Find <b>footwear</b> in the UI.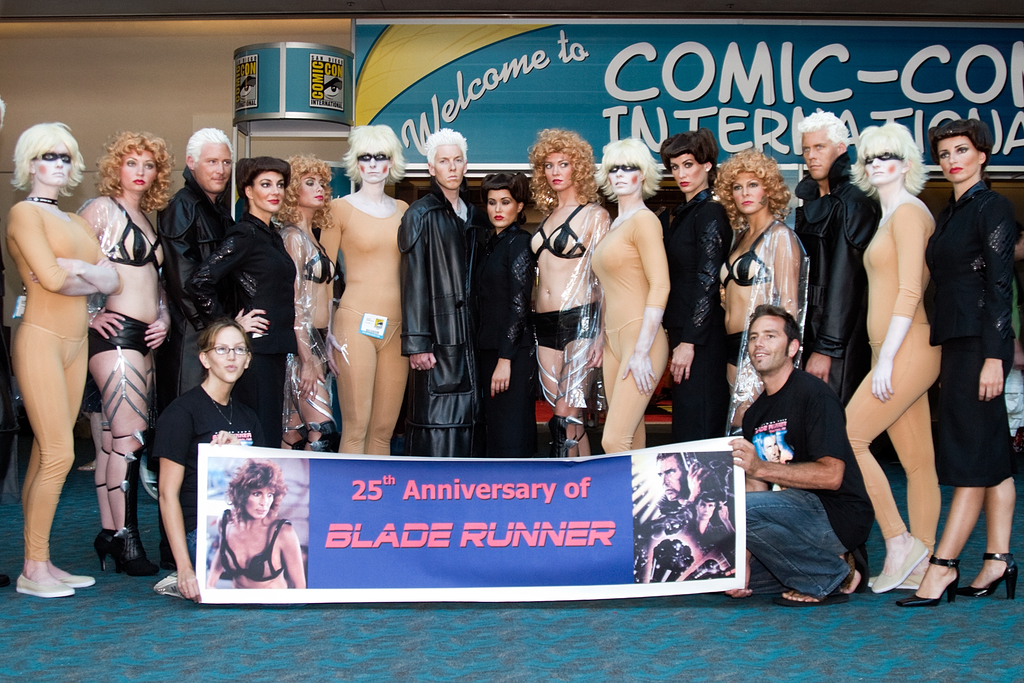
UI element at <box>968,549,1023,612</box>.
